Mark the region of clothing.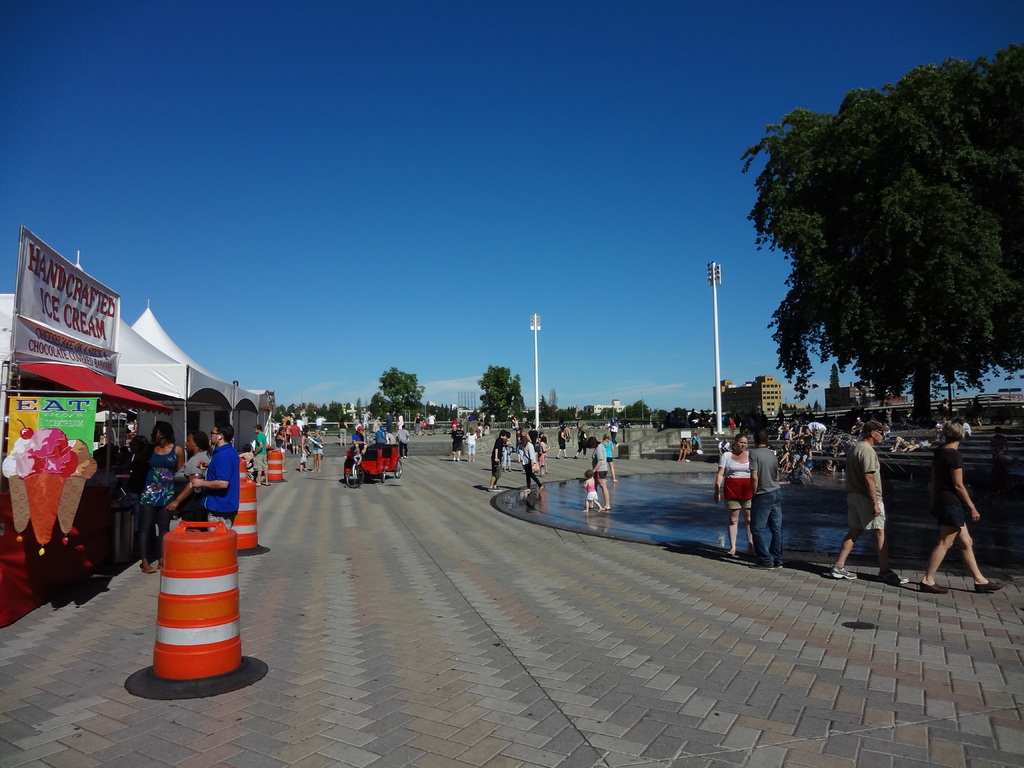
Region: 492,437,501,480.
